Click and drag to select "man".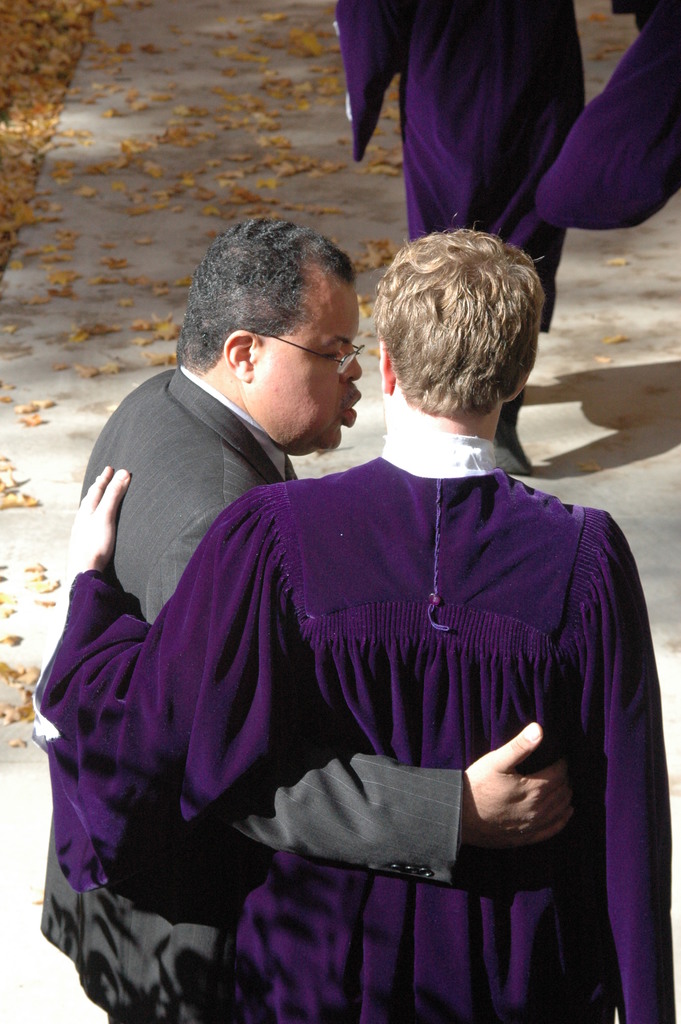
Selection: select_region(24, 220, 361, 1023).
